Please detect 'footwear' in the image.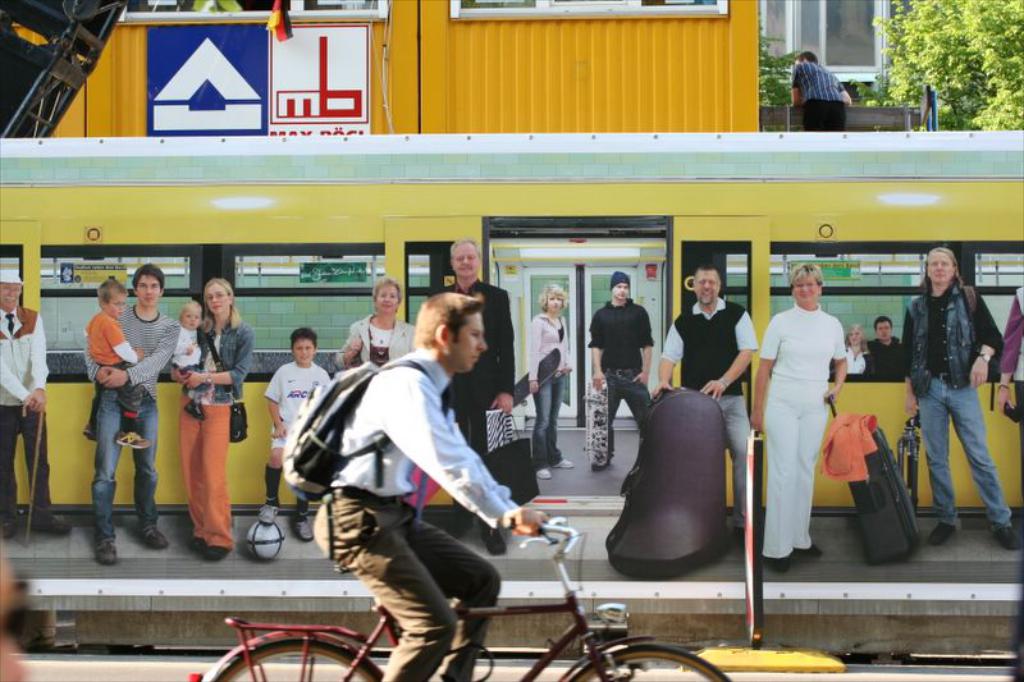
[x1=481, y1=527, x2=507, y2=557].
